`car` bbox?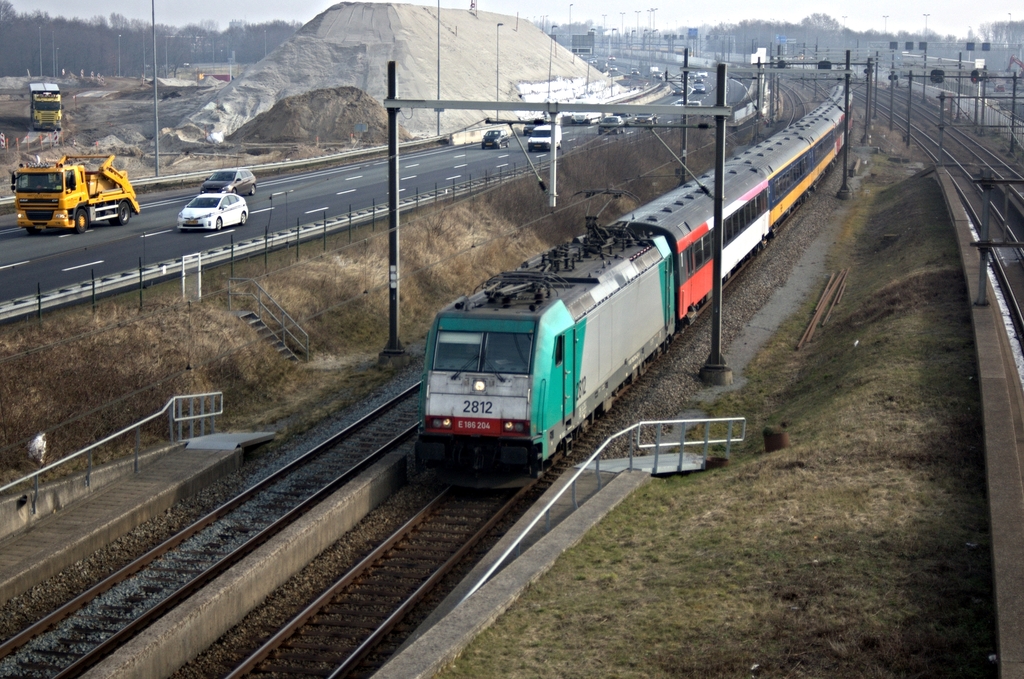
[525,122,563,154]
